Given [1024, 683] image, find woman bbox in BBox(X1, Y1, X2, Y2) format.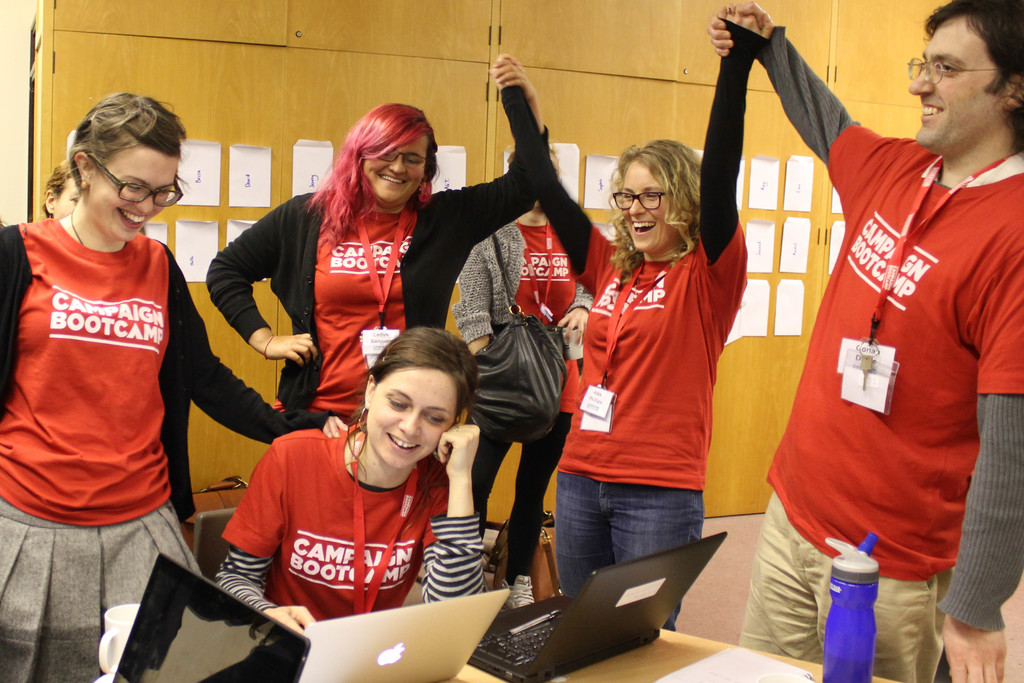
BBox(0, 90, 350, 682).
